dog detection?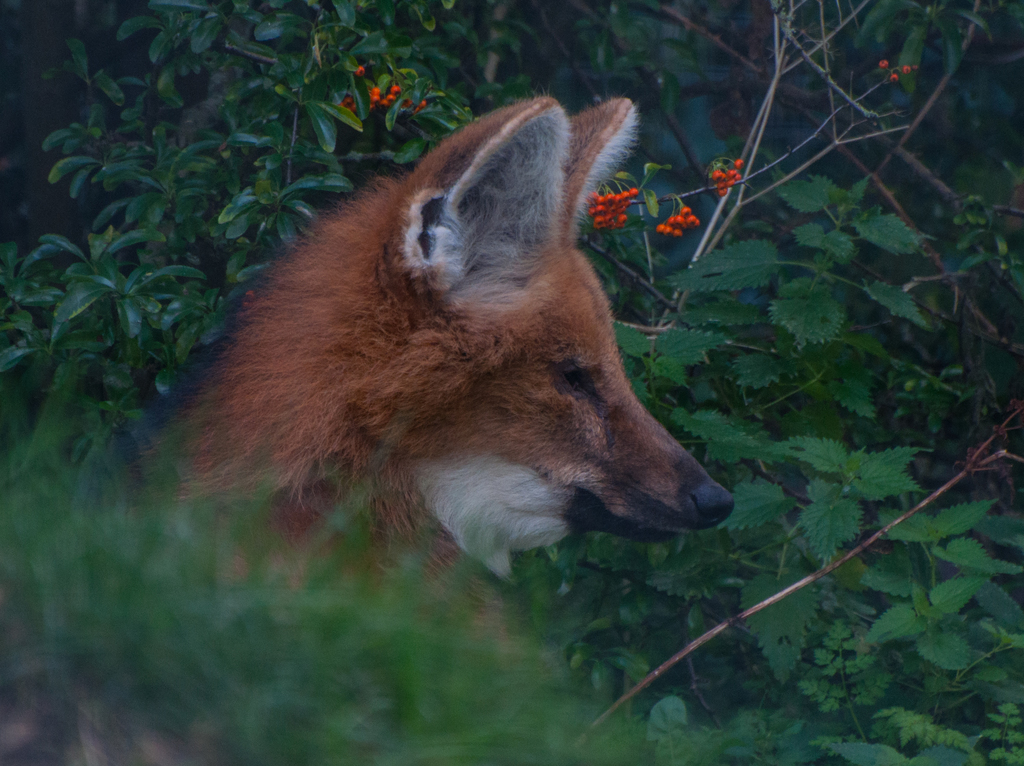
121,96,739,641
